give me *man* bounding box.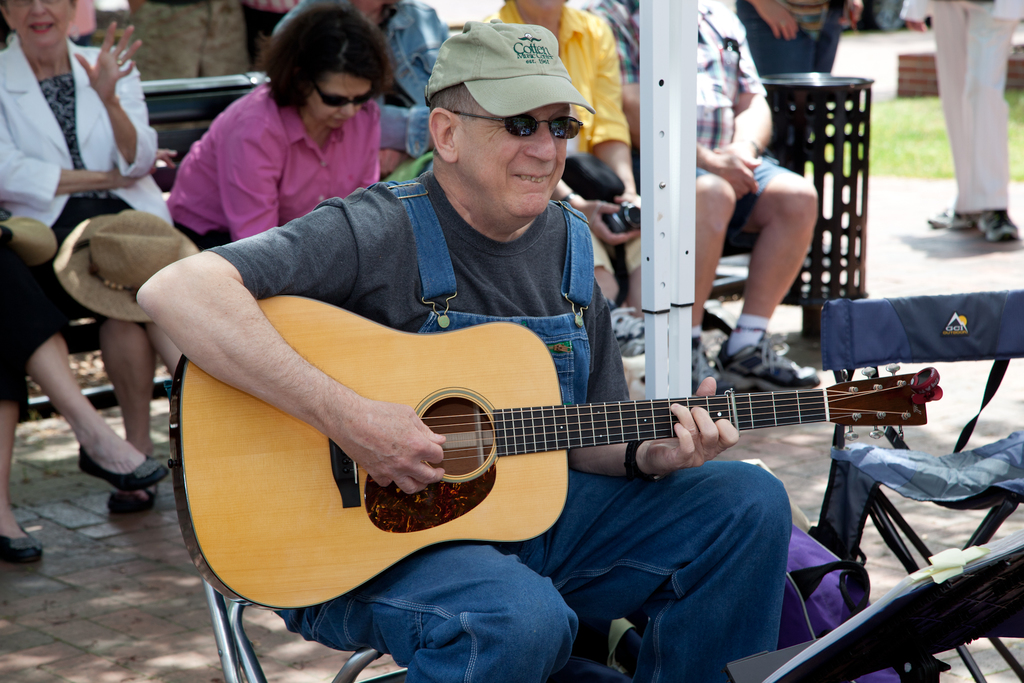
[92, 67, 957, 637].
